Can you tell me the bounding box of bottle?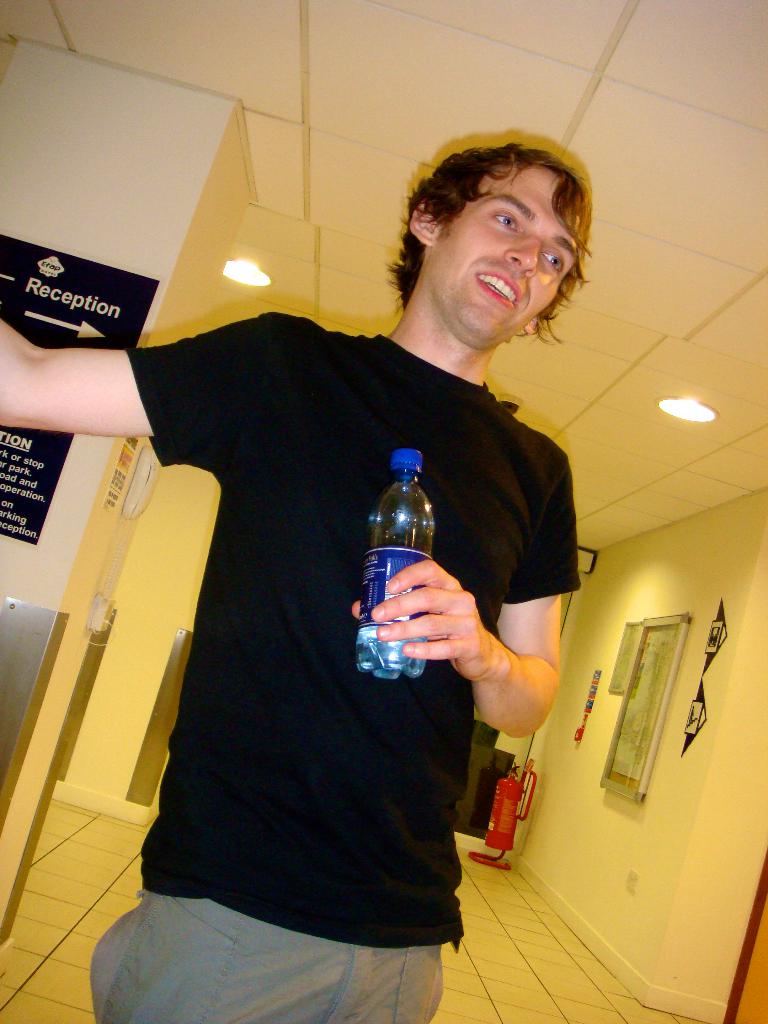
354 449 434 678.
